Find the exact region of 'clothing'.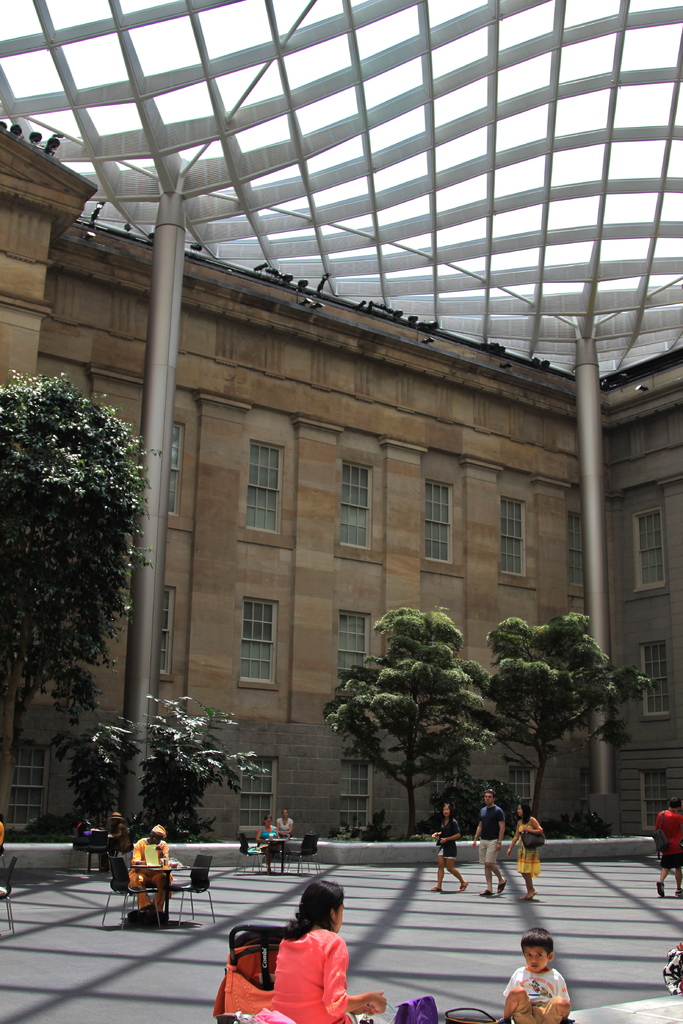
Exact region: (435,815,458,856).
